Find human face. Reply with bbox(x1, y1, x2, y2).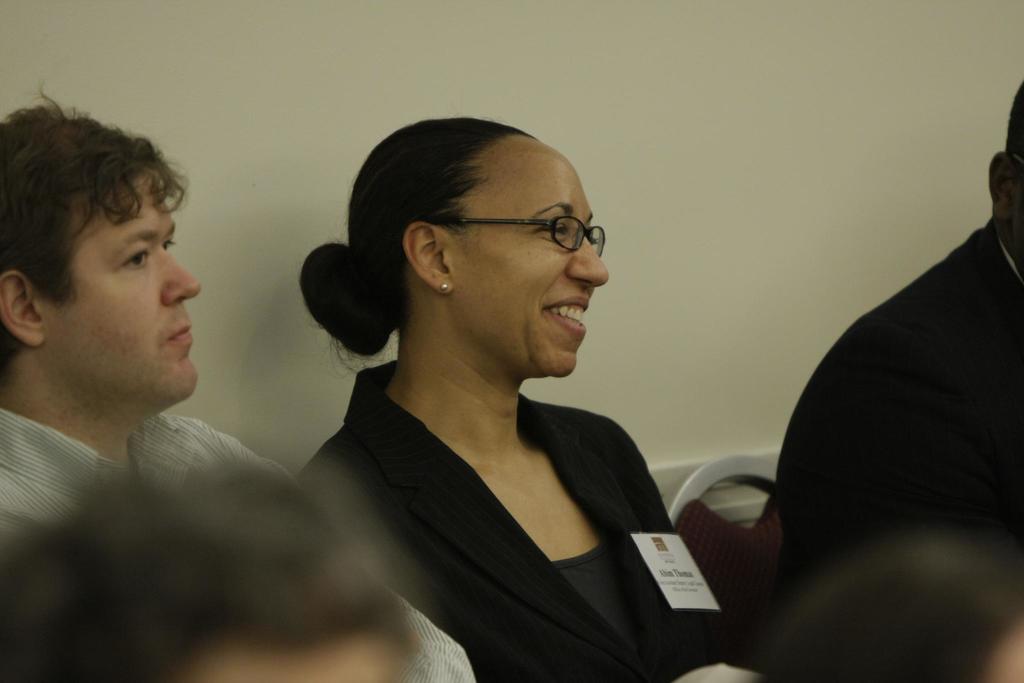
bbox(452, 152, 611, 373).
